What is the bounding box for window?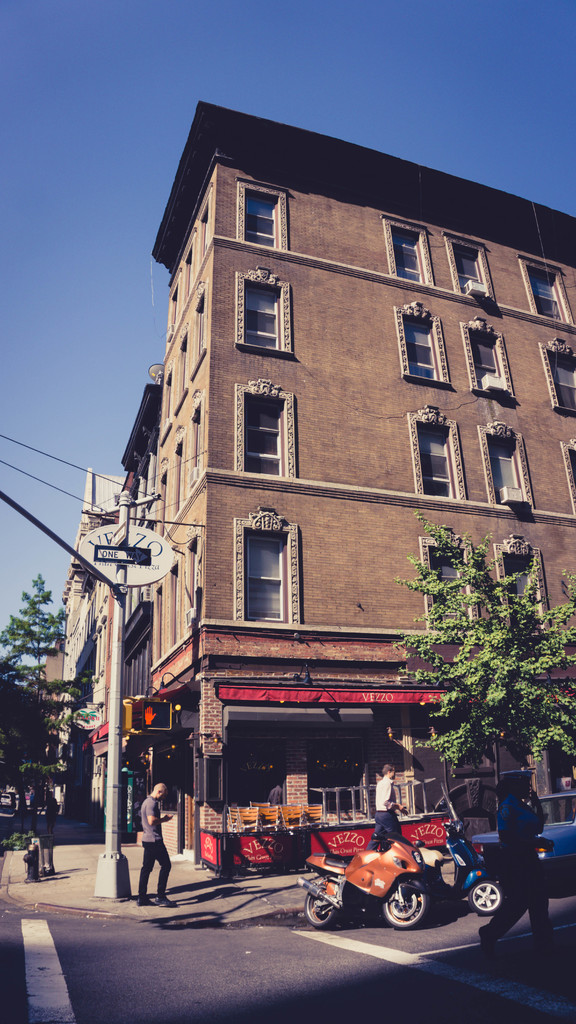
[159, 367, 175, 450].
